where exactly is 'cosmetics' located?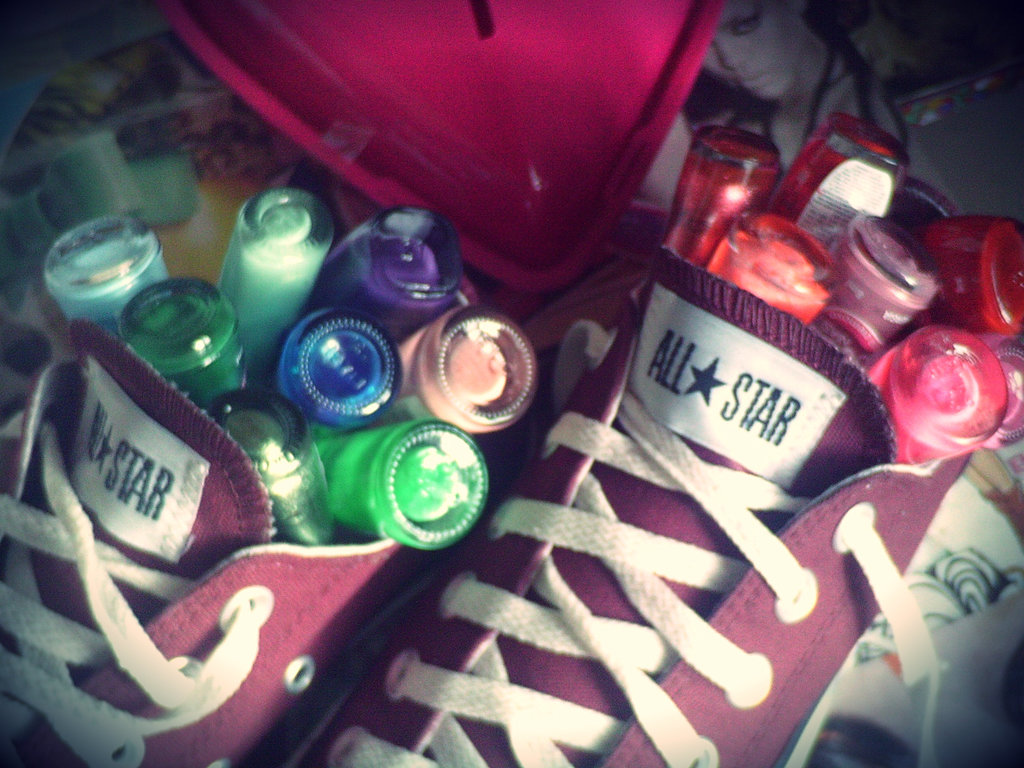
Its bounding box is 114:278:252:420.
